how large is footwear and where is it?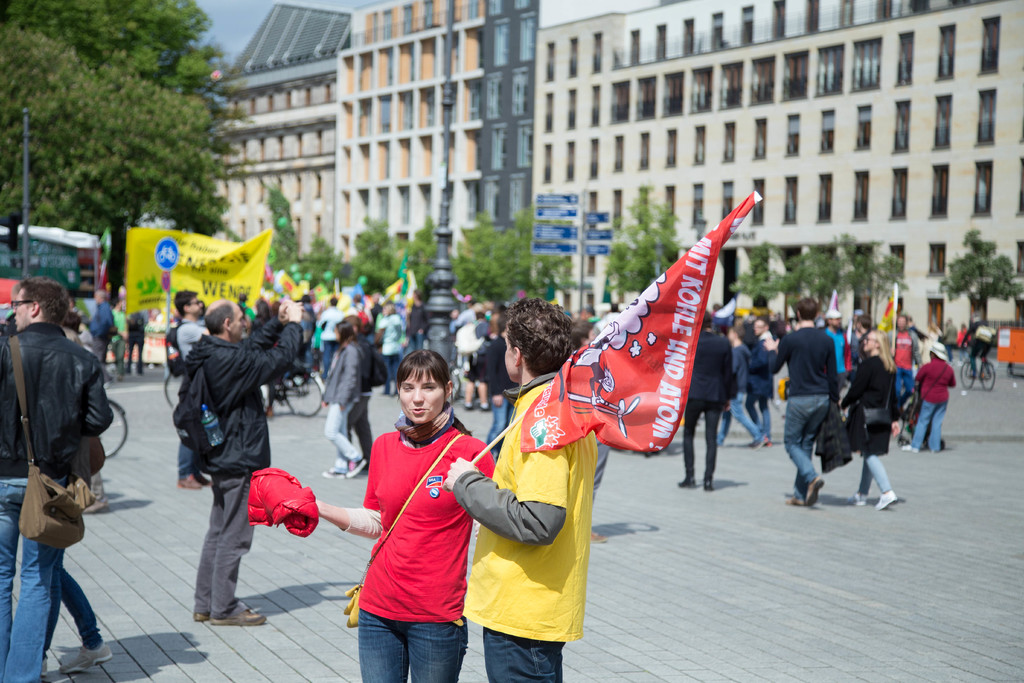
Bounding box: 787 495 803 504.
